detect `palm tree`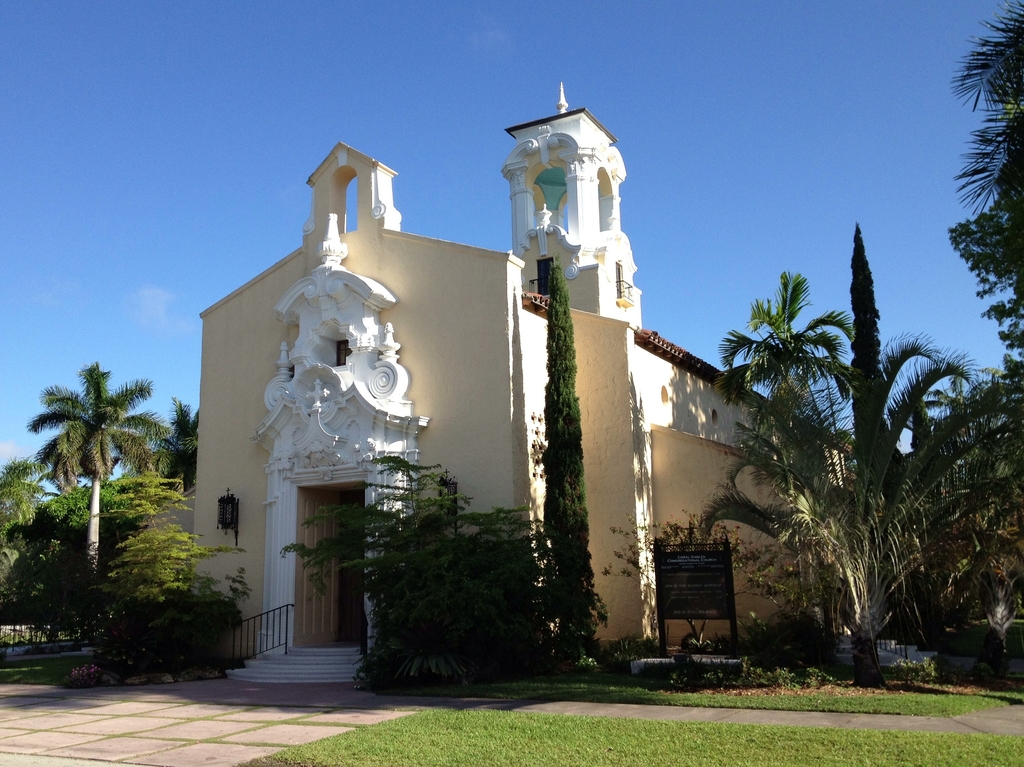
x1=42, y1=469, x2=176, y2=615
